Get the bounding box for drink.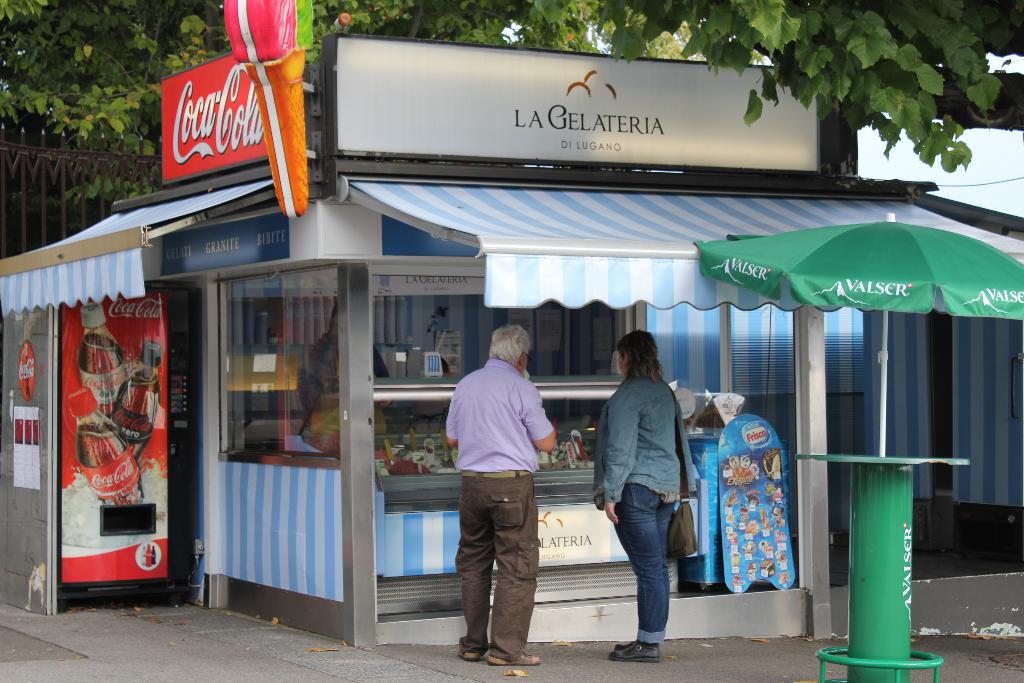
x1=108, y1=338, x2=164, y2=465.
